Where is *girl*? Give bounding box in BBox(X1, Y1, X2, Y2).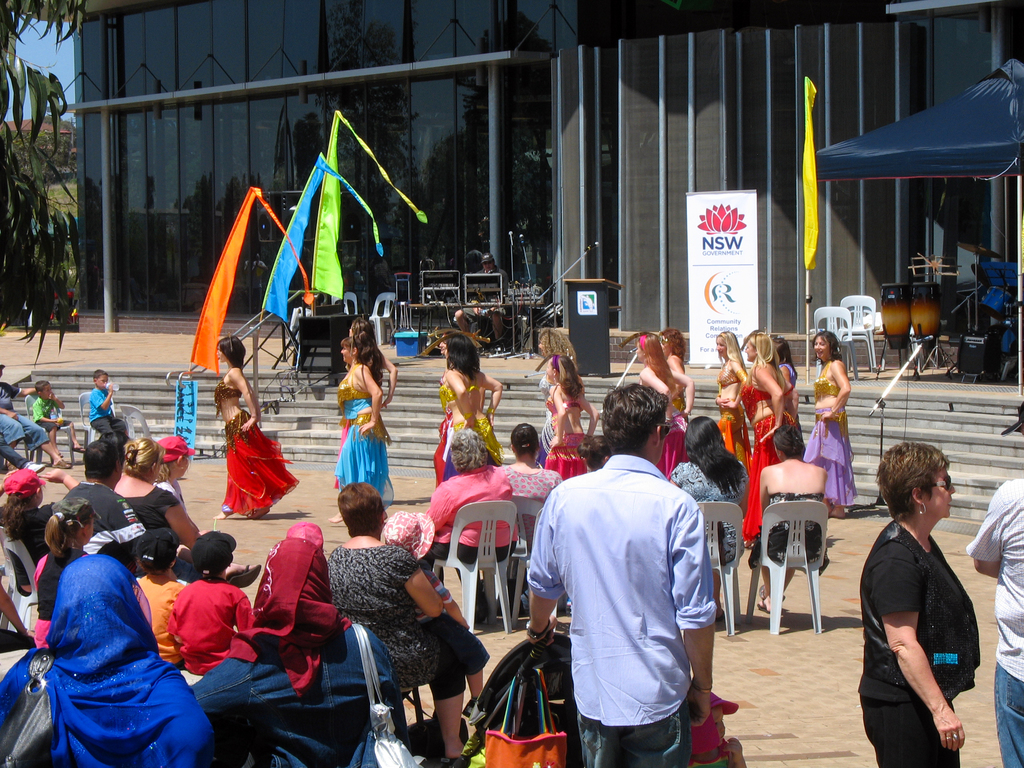
BBox(423, 329, 486, 495).
